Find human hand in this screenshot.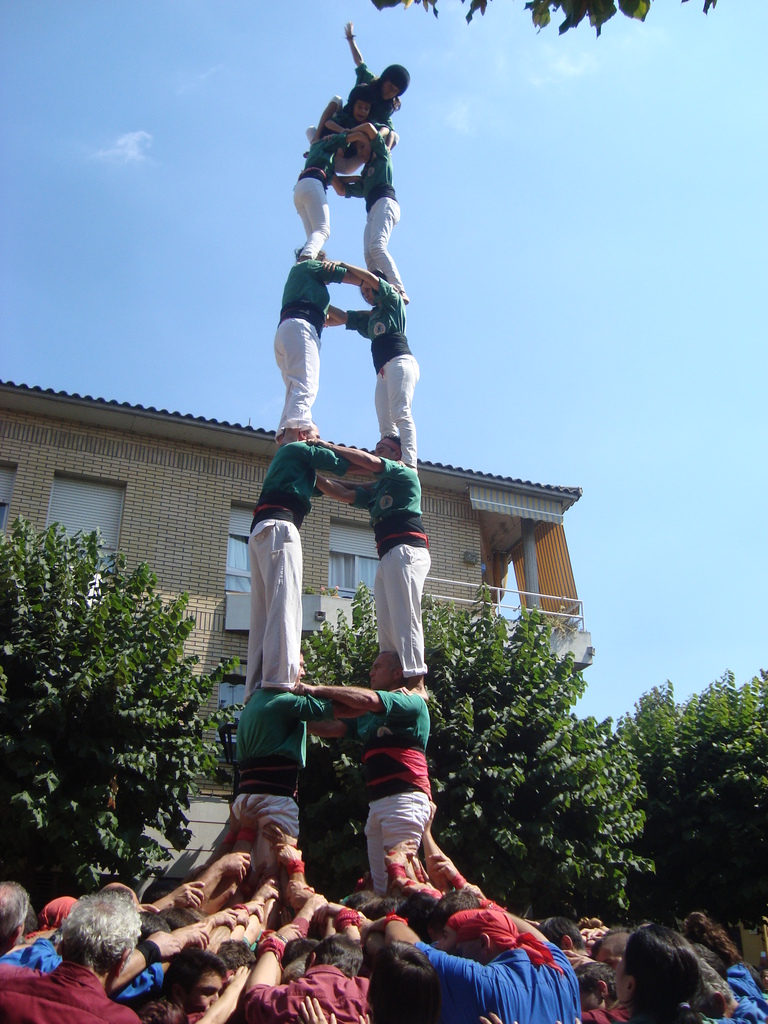
The bounding box for human hand is x1=300 y1=993 x2=340 y2=1023.
